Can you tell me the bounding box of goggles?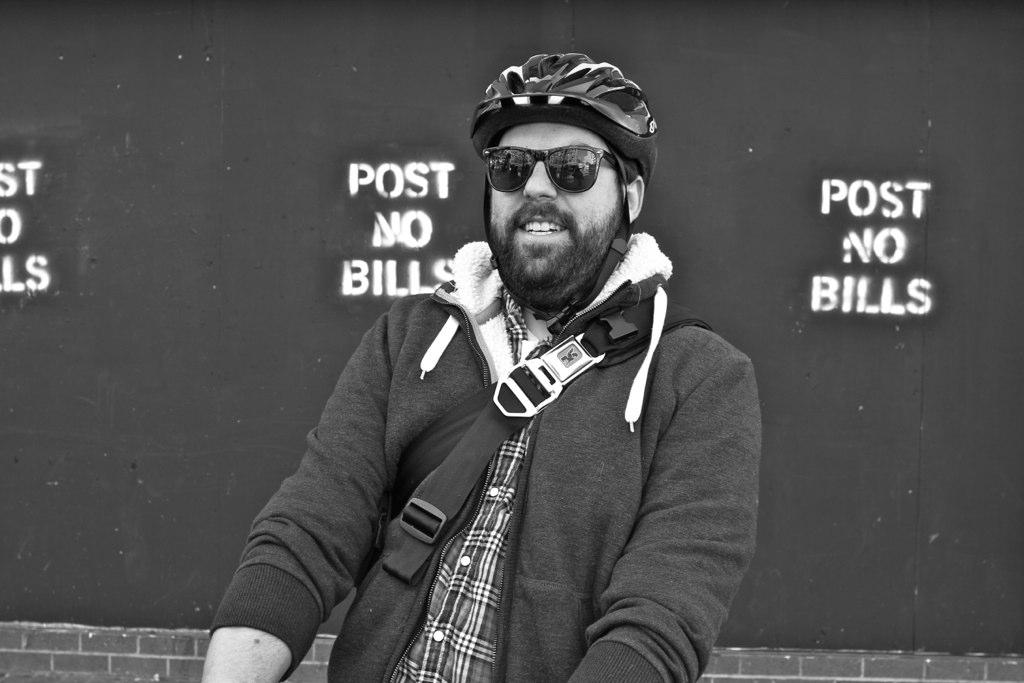
bbox=[480, 147, 626, 202].
